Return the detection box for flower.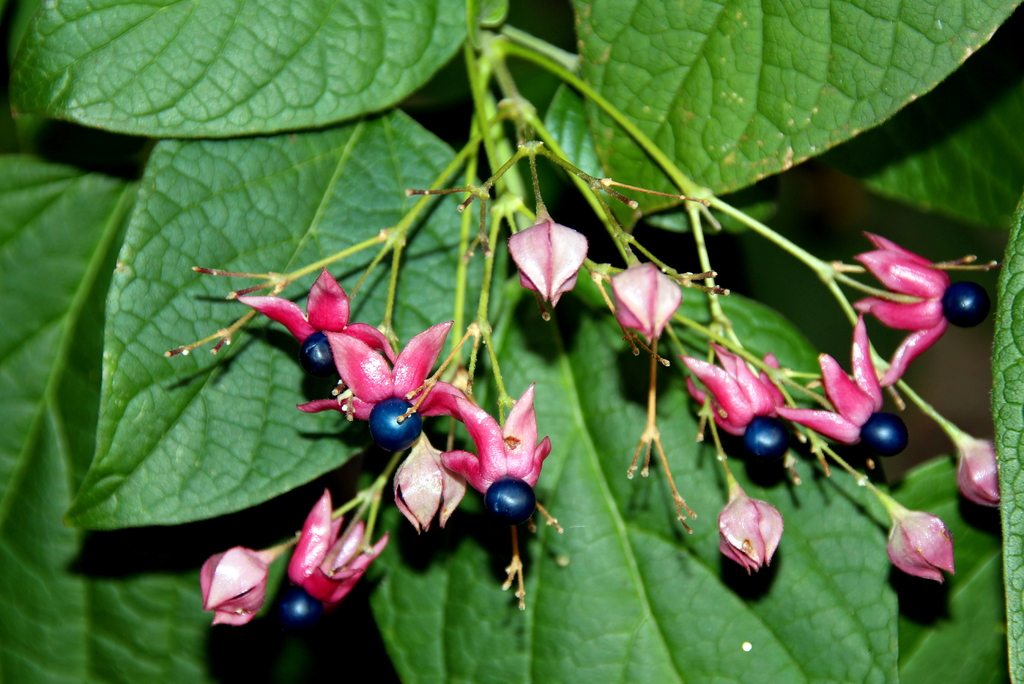
select_region(774, 318, 908, 452).
